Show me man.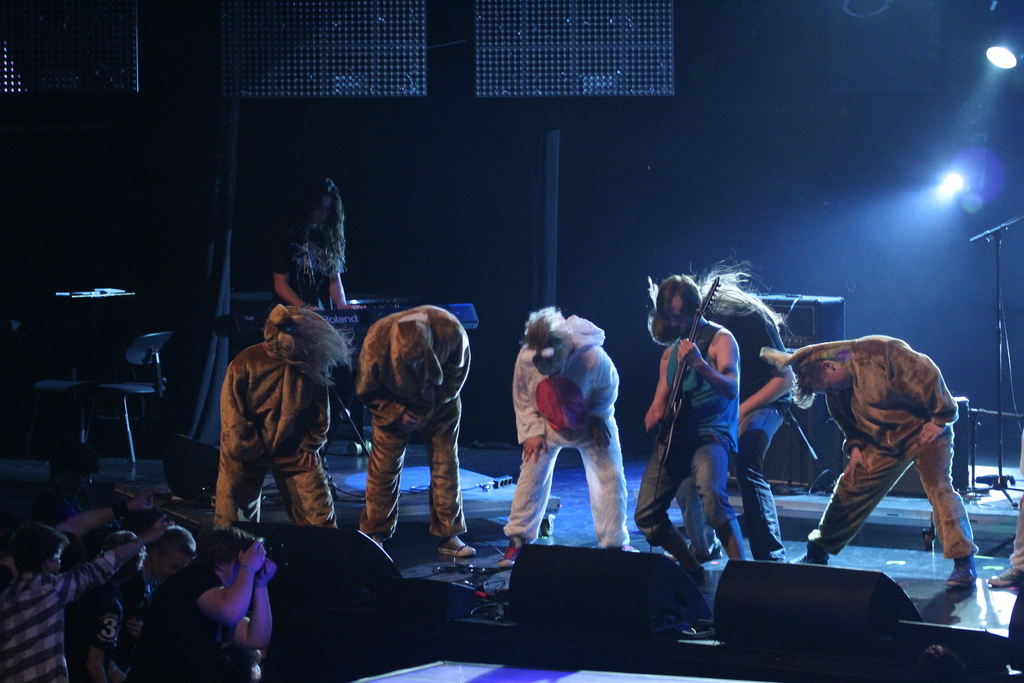
man is here: {"x1": 504, "y1": 304, "x2": 629, "y2": 553}.
